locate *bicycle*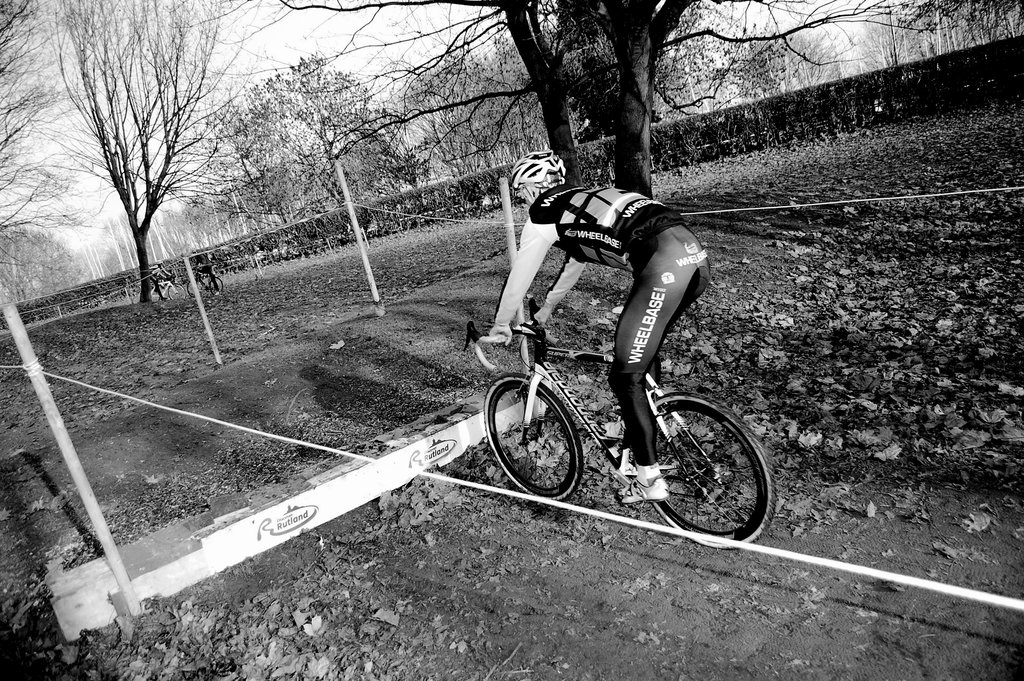
(150, 272, 187, 301)
